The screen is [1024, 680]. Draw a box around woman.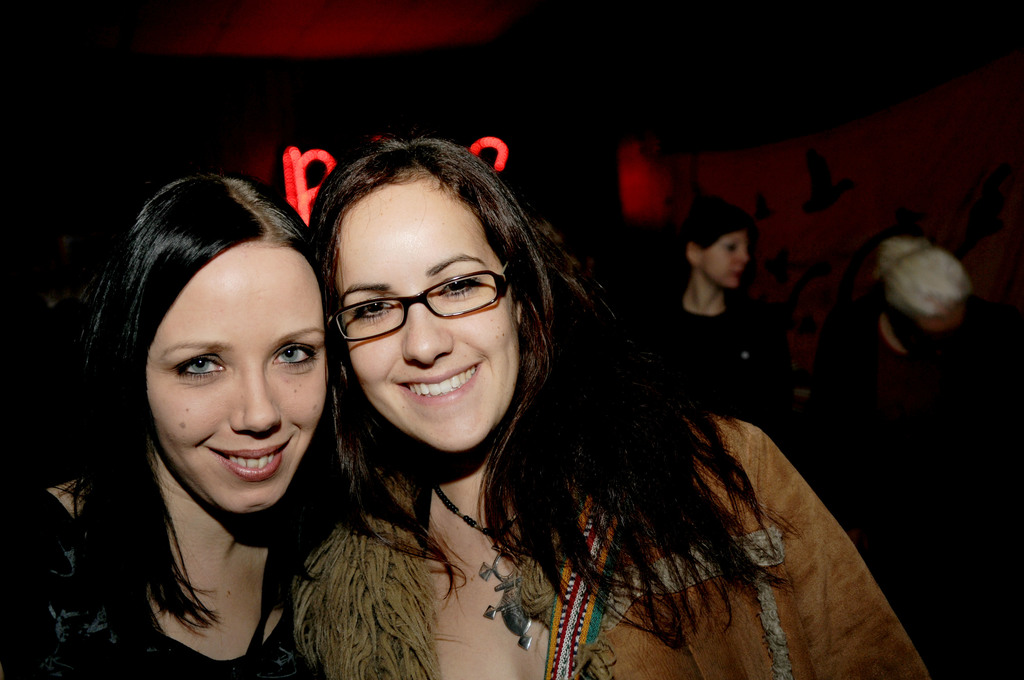
[left=0, top=167, right=374, bottom=679].
